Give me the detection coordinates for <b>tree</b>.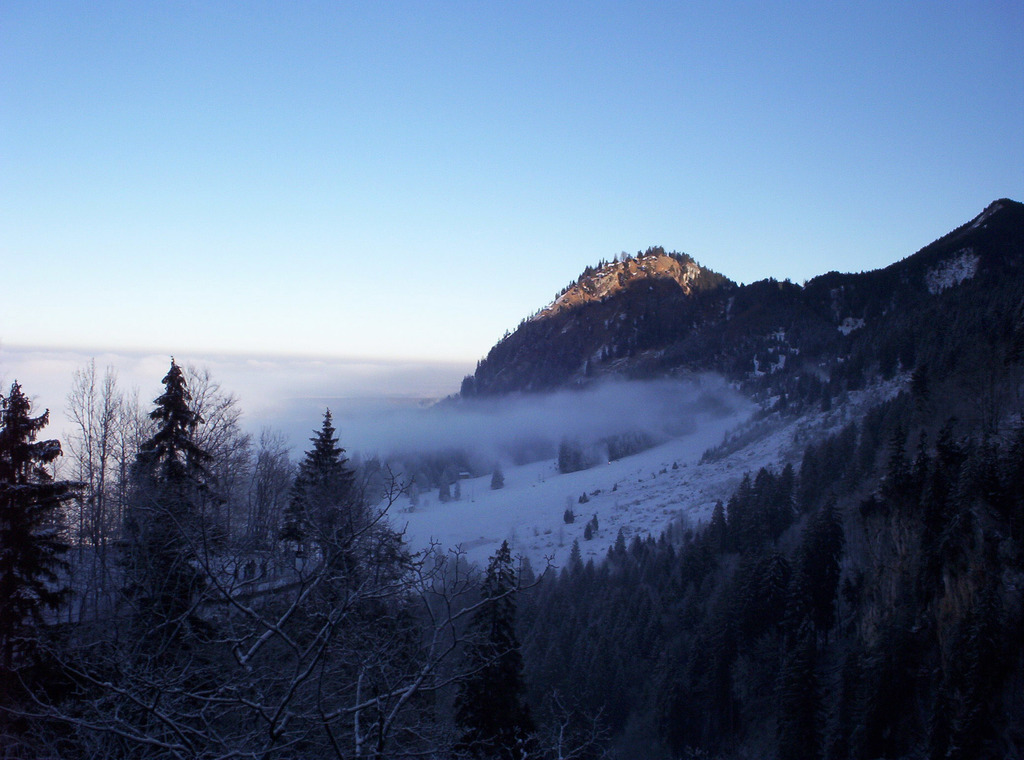
[115,361,254,666].
